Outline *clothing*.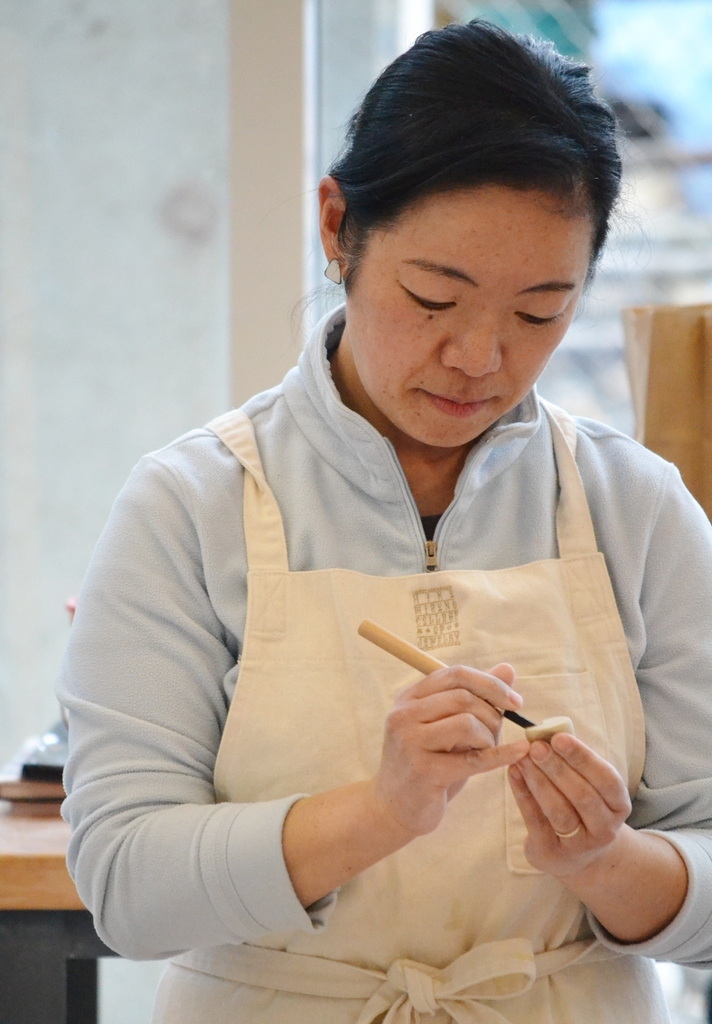
Outline: x1=60, y1=305, x2=711, y2=1023.
